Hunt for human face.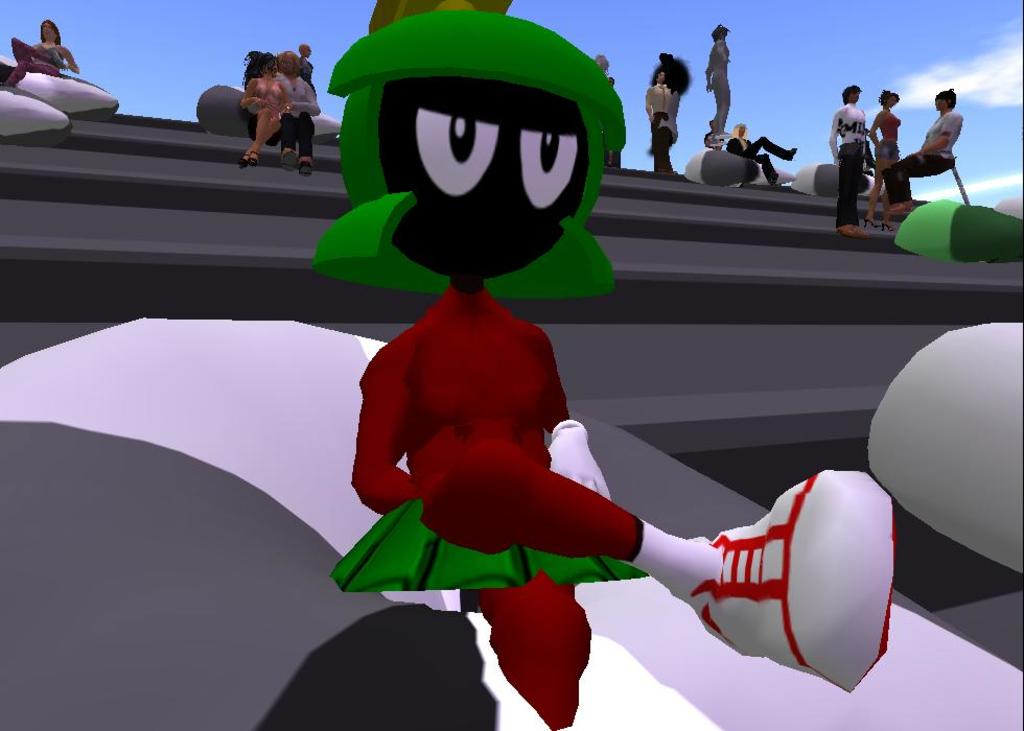
Hunted down at 935 98 944 111.
